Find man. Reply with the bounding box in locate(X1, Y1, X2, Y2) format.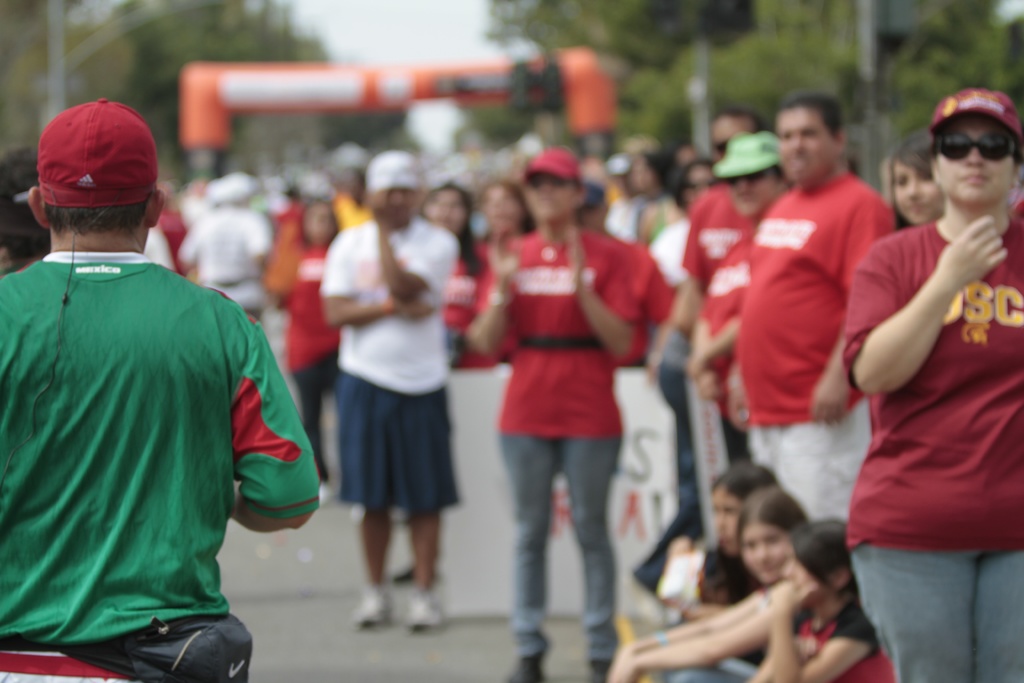
locate(346, 147, 456, 631).
